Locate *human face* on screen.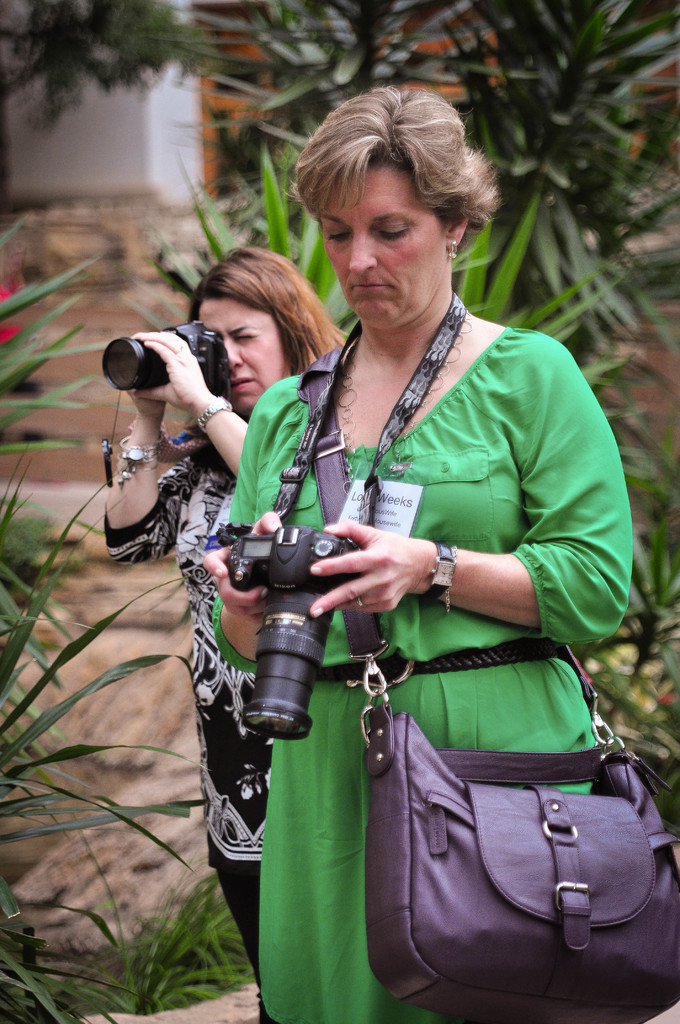
On screen at <bbox>198, 299, 307, 424</bbox>.
